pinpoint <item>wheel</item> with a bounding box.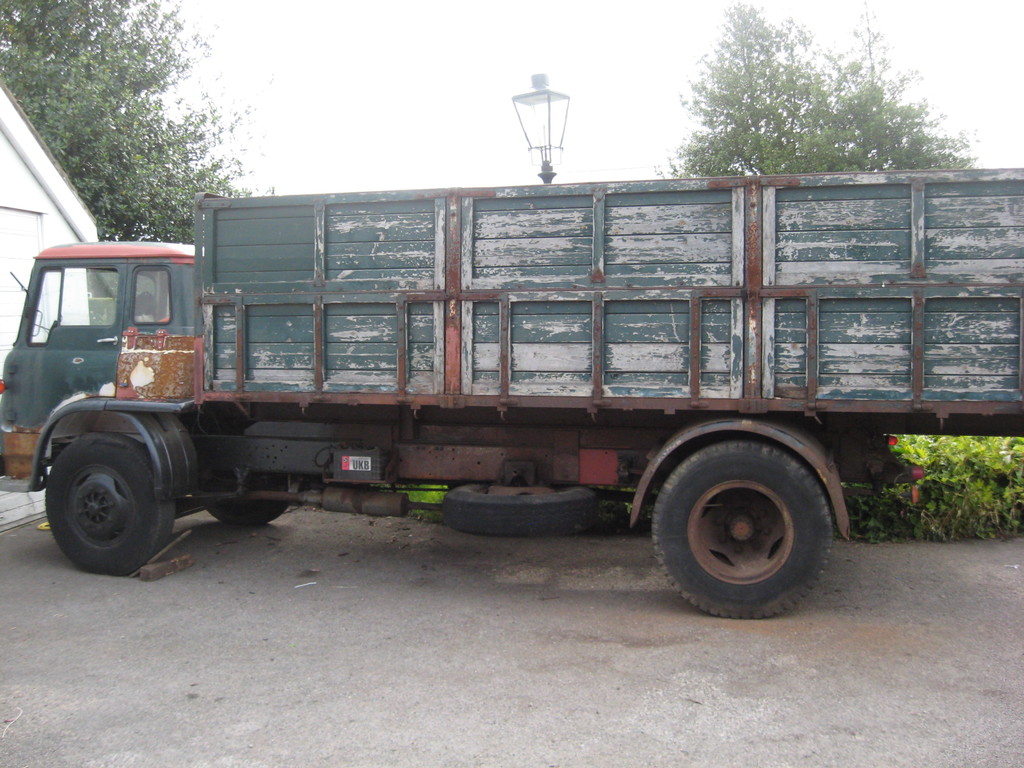
[207, 470, 293, 534].
